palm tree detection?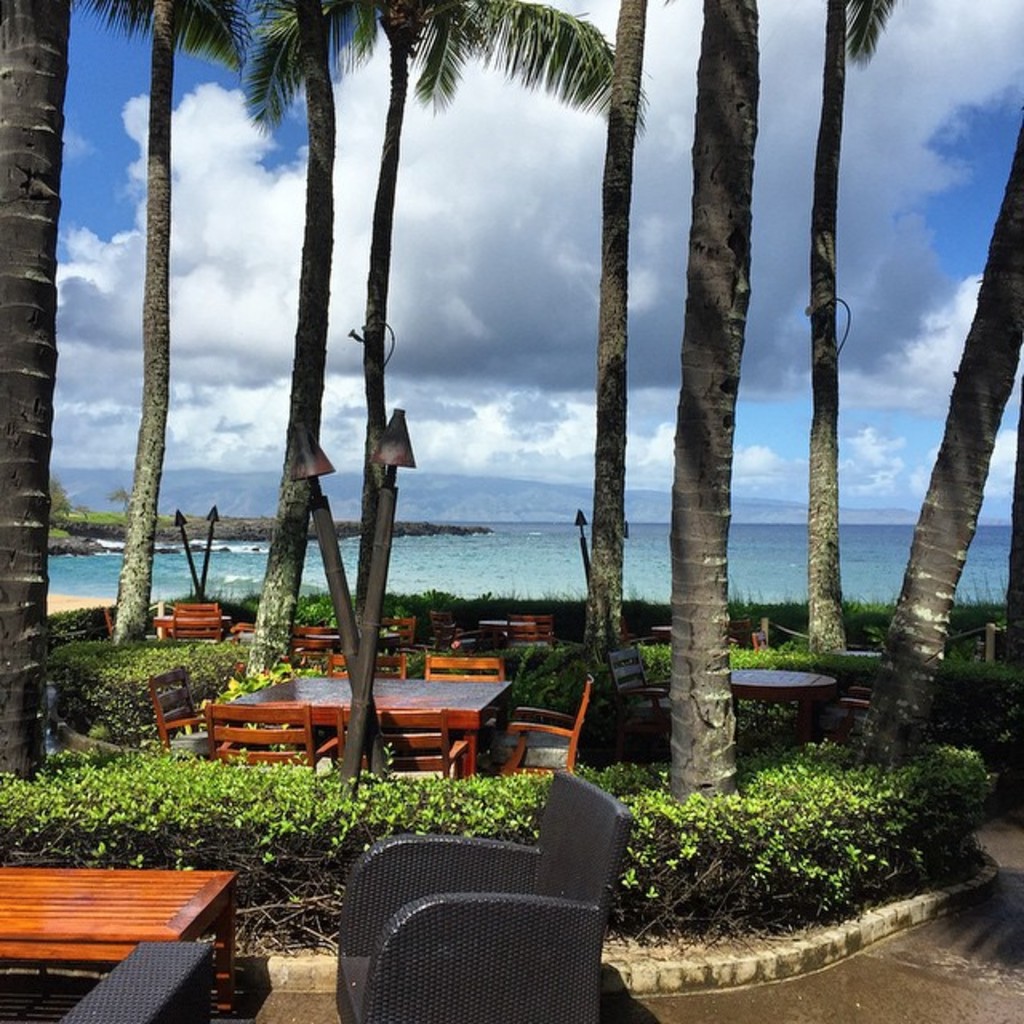
box(69, 0, 248, 646)
